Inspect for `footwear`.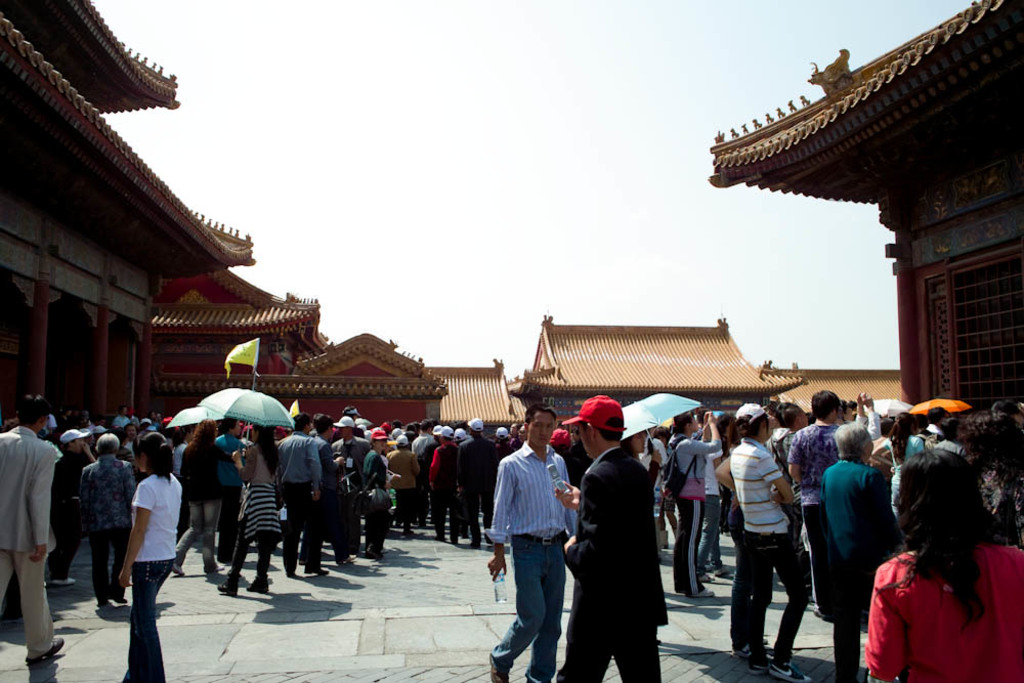
Inspection: (x1=773, y1=665, x2=816, y2=682).
